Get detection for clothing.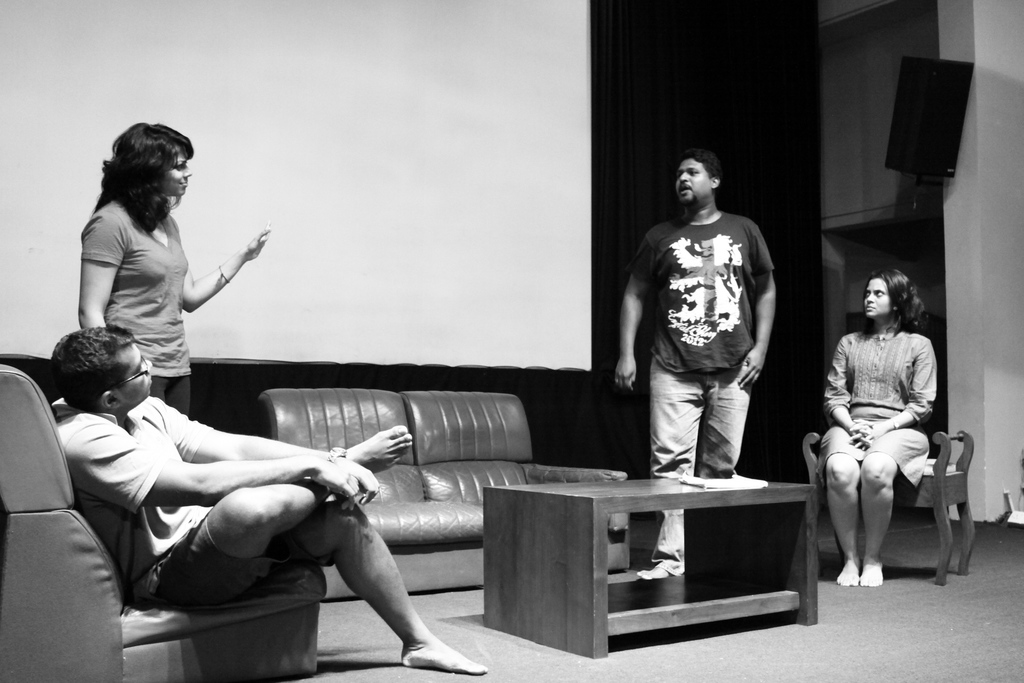
Detection: {"left": 78, "top": 193, "right": 195, "bottom": 411}.
